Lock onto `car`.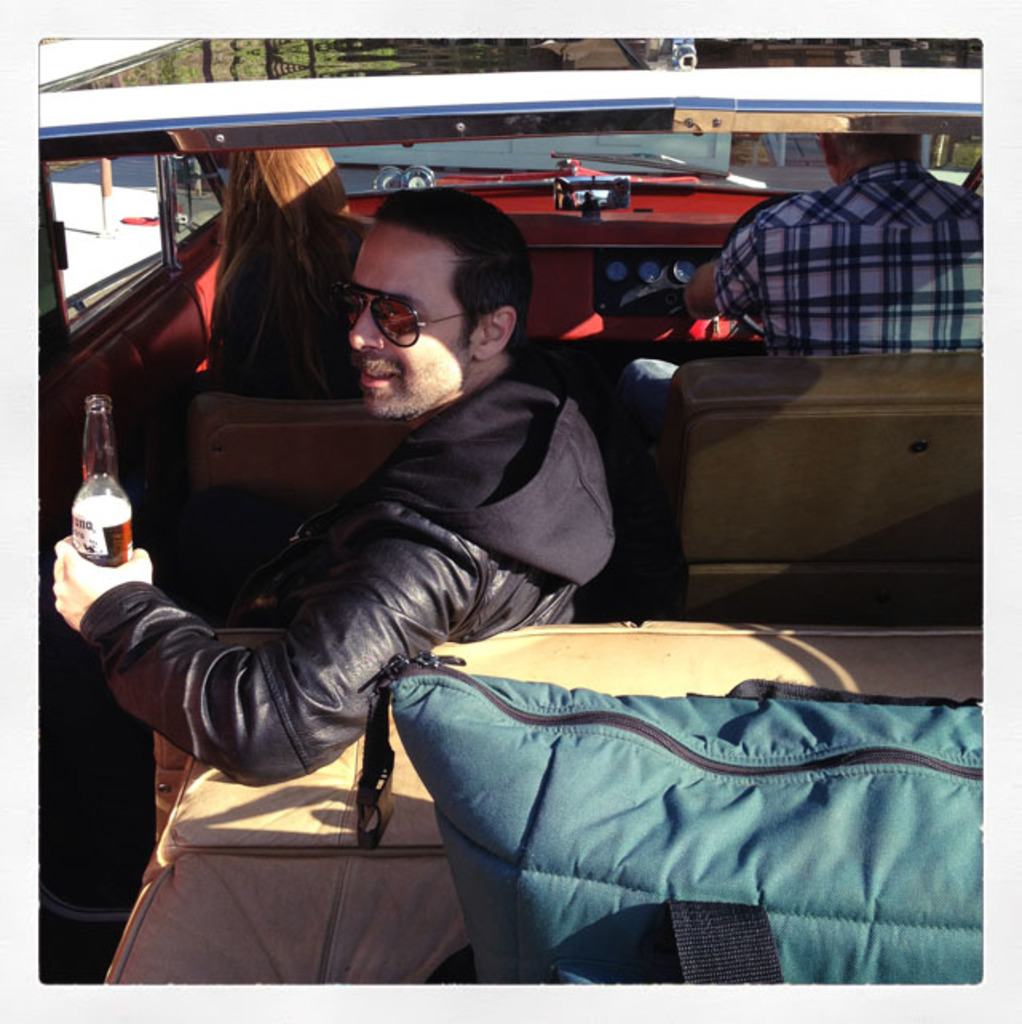
Locked: [x1=0, y1=27, x2=968, y2=979].
